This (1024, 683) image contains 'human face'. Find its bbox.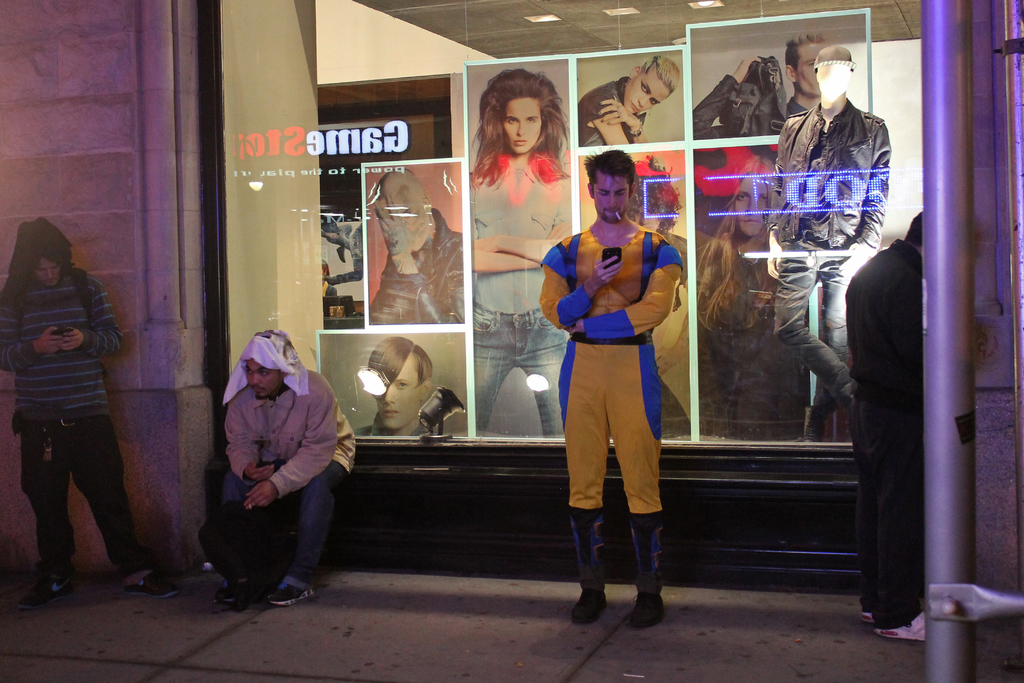
594 173 628 223.
